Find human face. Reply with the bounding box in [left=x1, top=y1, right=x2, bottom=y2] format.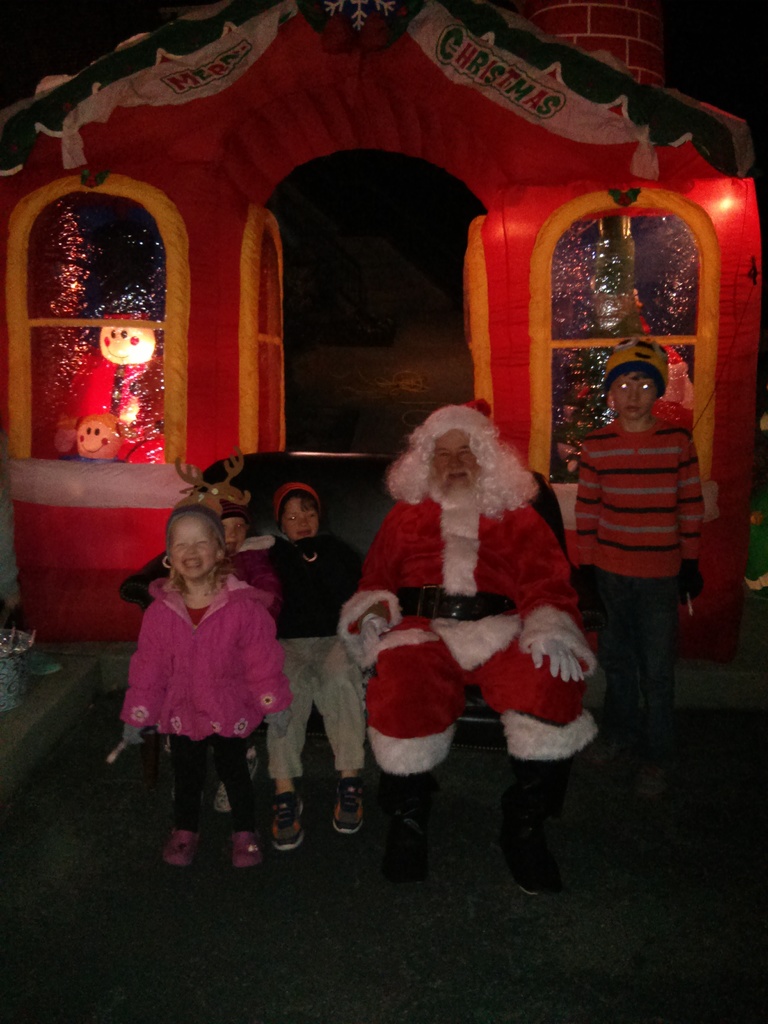
[left=219, top=517, right=243, bottom=548].
